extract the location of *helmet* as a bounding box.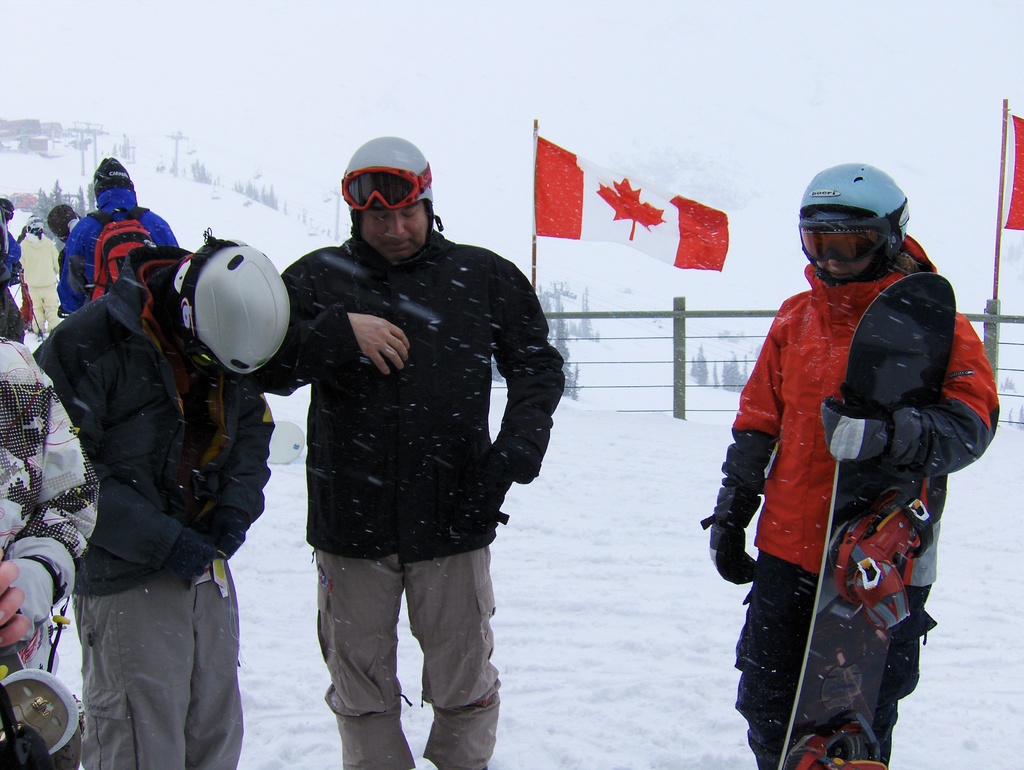
806/174/909/295.
